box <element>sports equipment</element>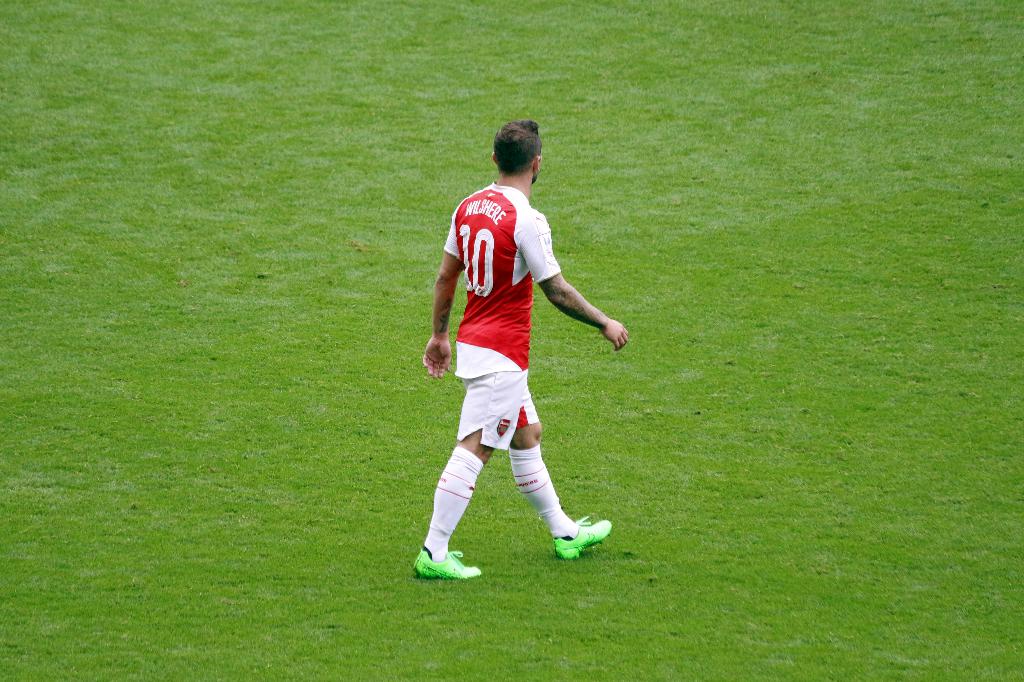
(411,547,483,577)
